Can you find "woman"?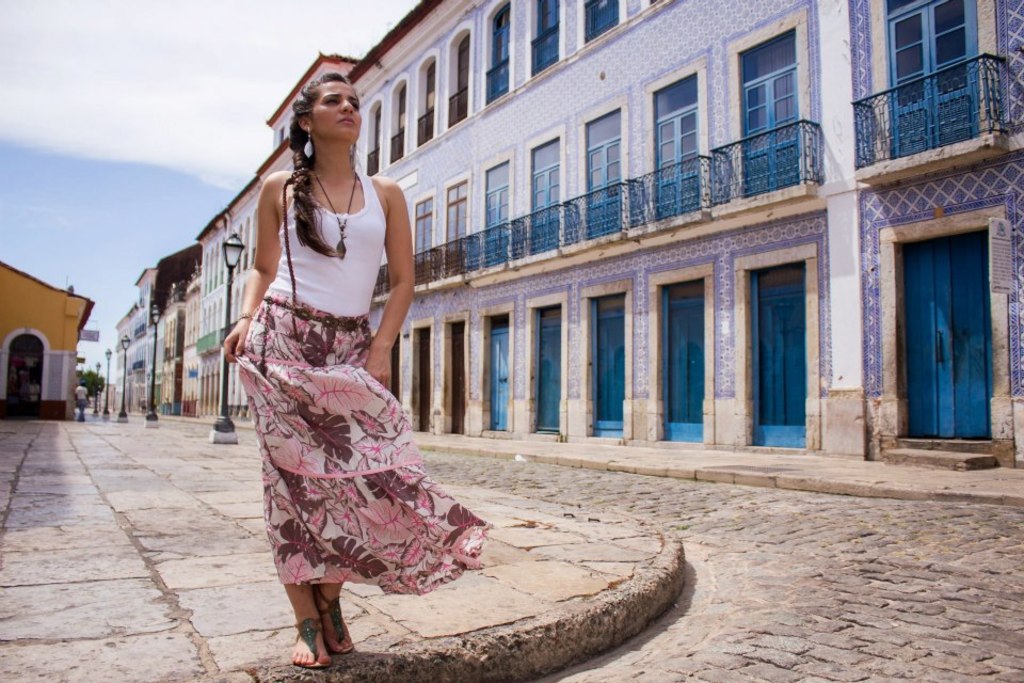
Yes, bounding box: [204,52,450,682].
